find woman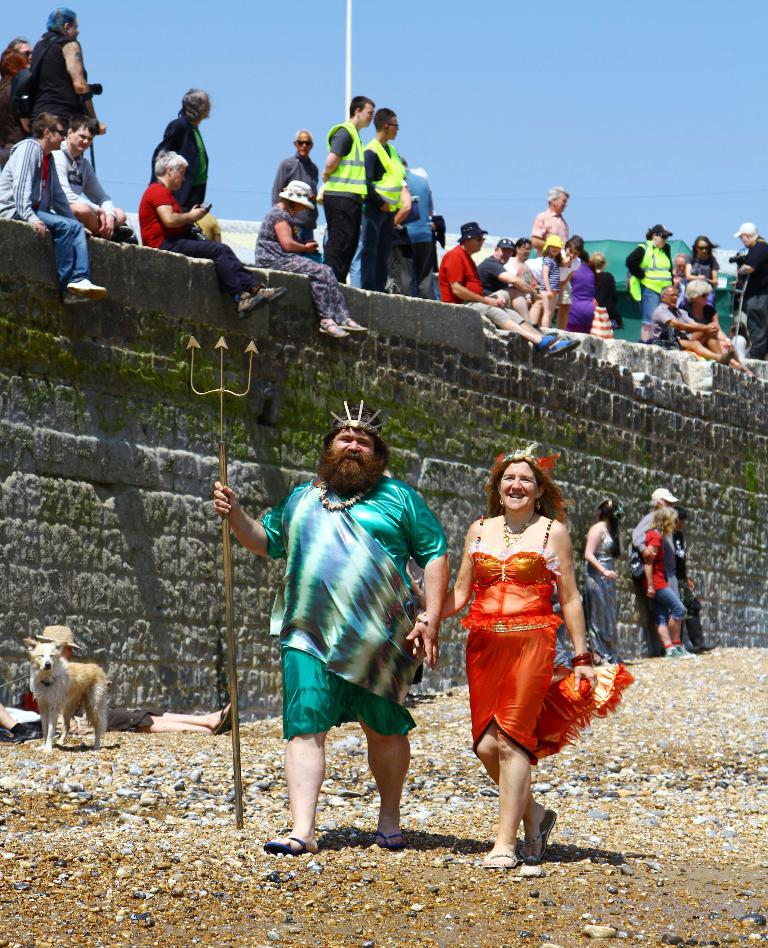
bbox(25, 7, 88, 124)
